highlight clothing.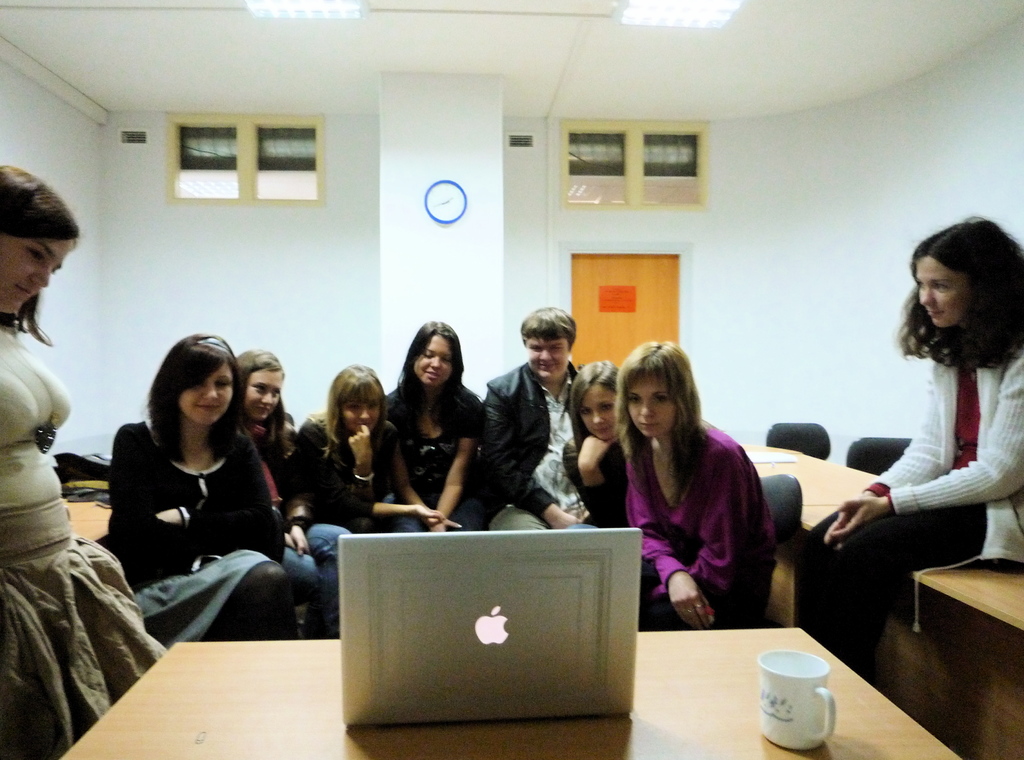
Highlighted region: 385, 375, 502, 544.
